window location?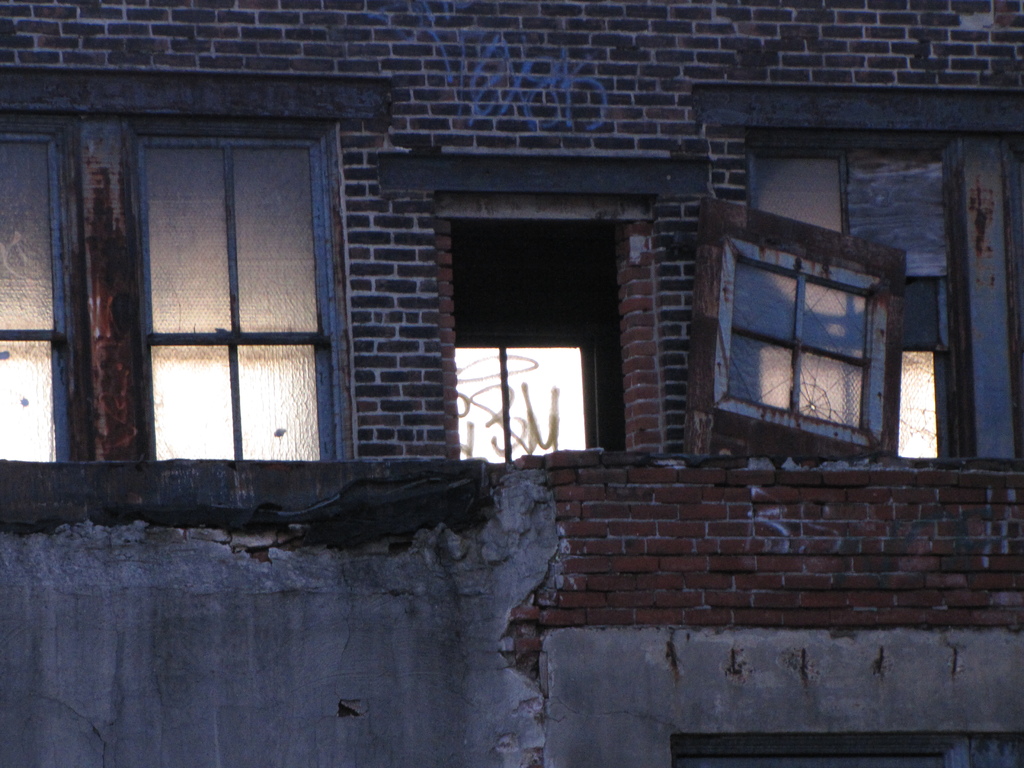
<box>731,122,989,452</box>
